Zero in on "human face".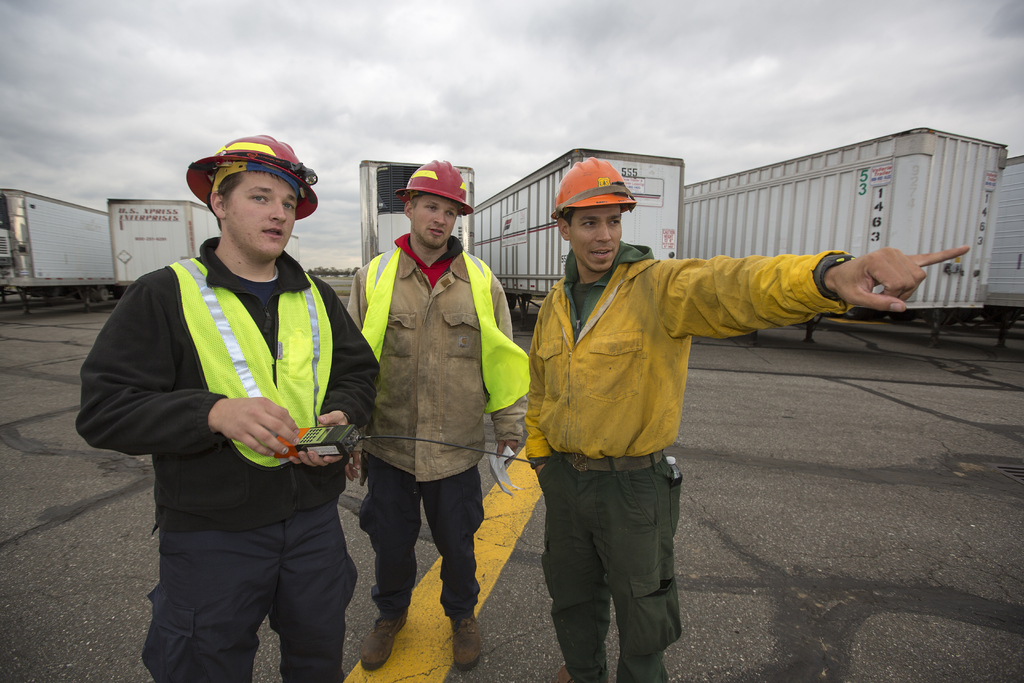
Zeroed in: [568, 208, 623, 269].
